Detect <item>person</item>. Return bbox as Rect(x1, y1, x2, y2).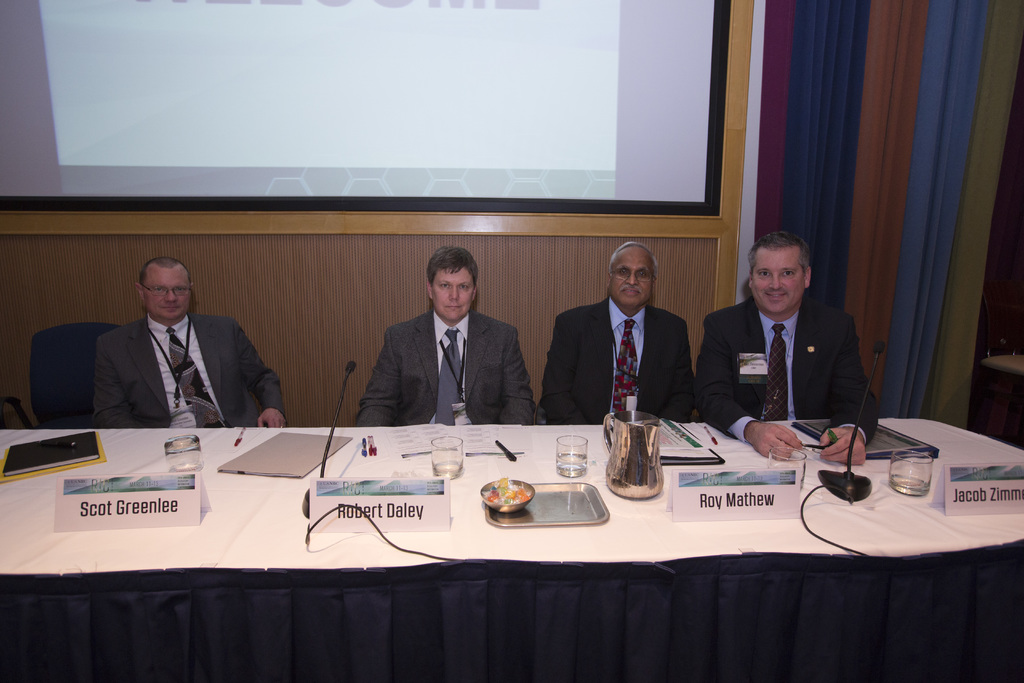
Rect(537, 245, 697, 674).
